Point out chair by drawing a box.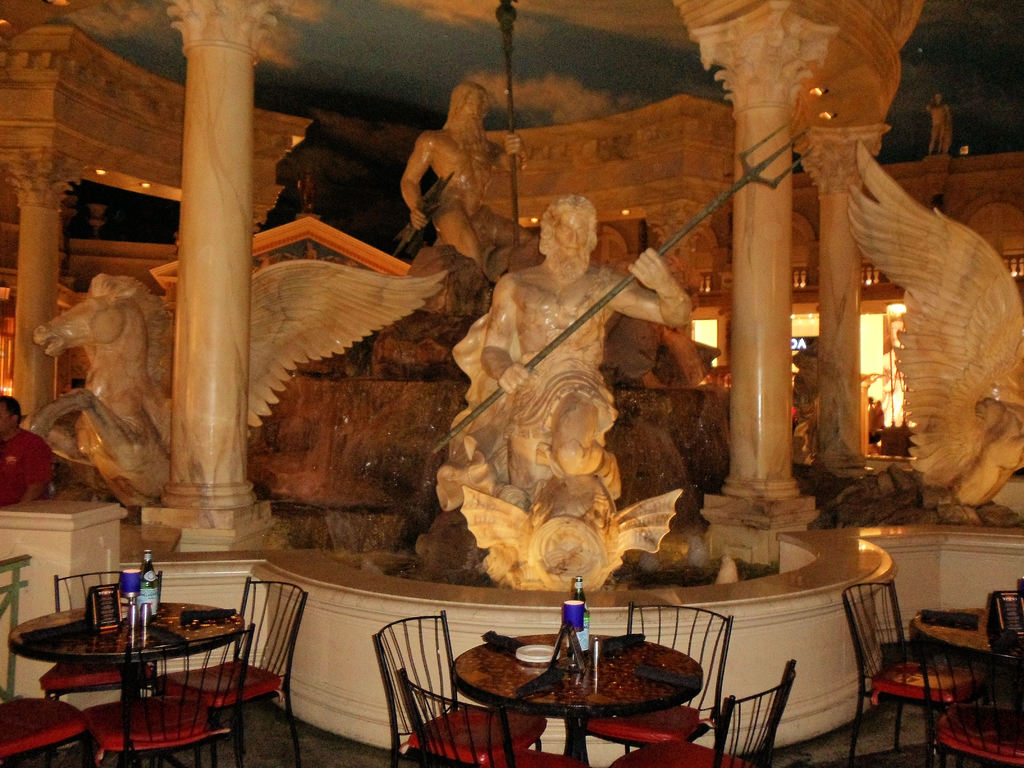
(left=572, top=595, right=737, bottom=753).
